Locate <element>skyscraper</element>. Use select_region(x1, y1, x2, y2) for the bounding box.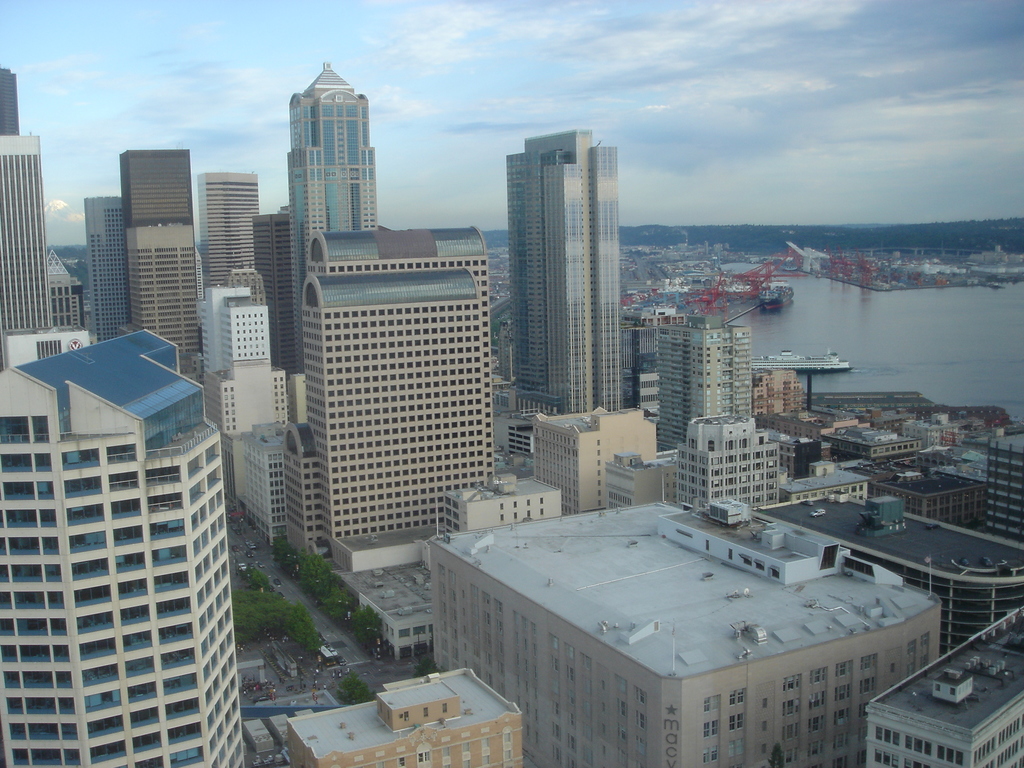
select_region(428, 457, 943, 767).
